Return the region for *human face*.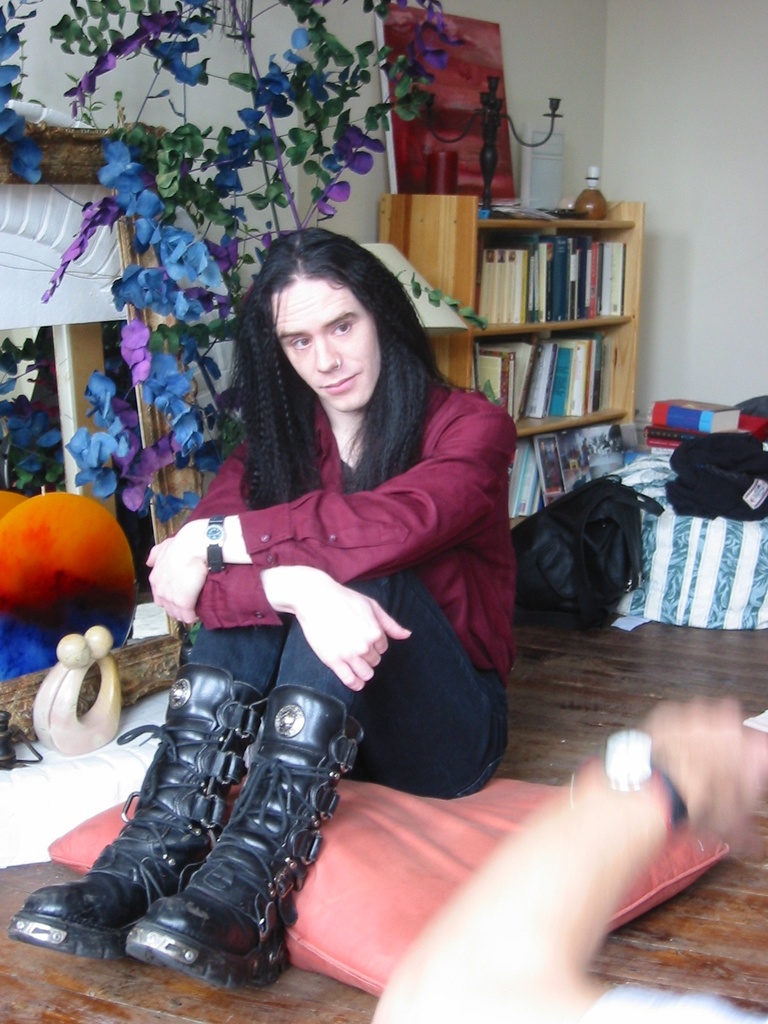
x1=272, y1=276, x2=375, y2=414.
